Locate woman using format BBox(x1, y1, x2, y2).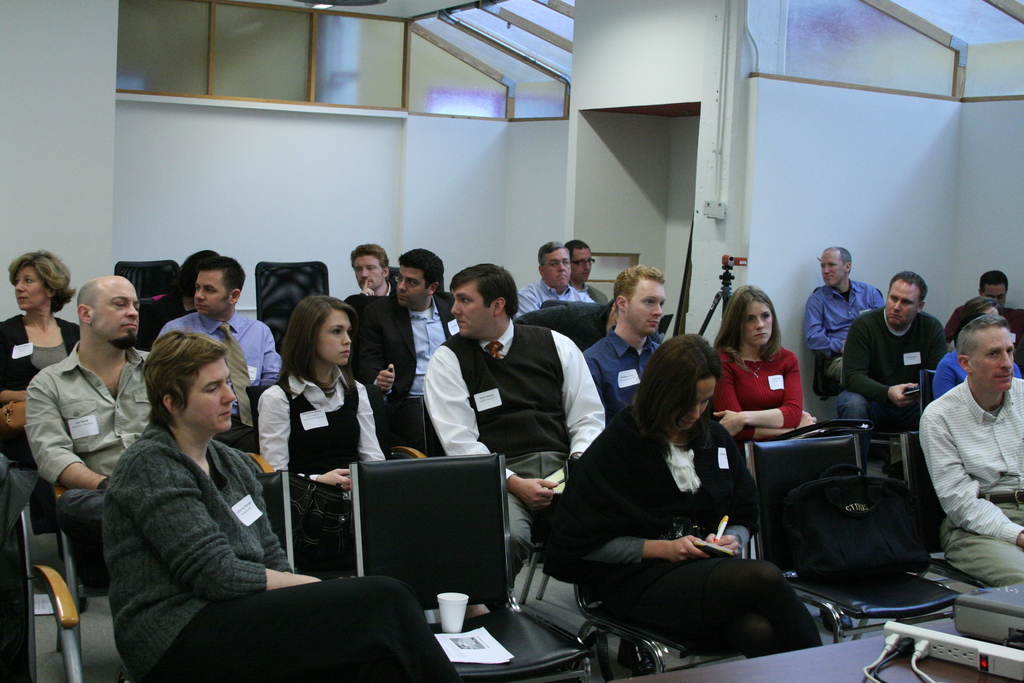
BBox(709, 283, 815, 462).
